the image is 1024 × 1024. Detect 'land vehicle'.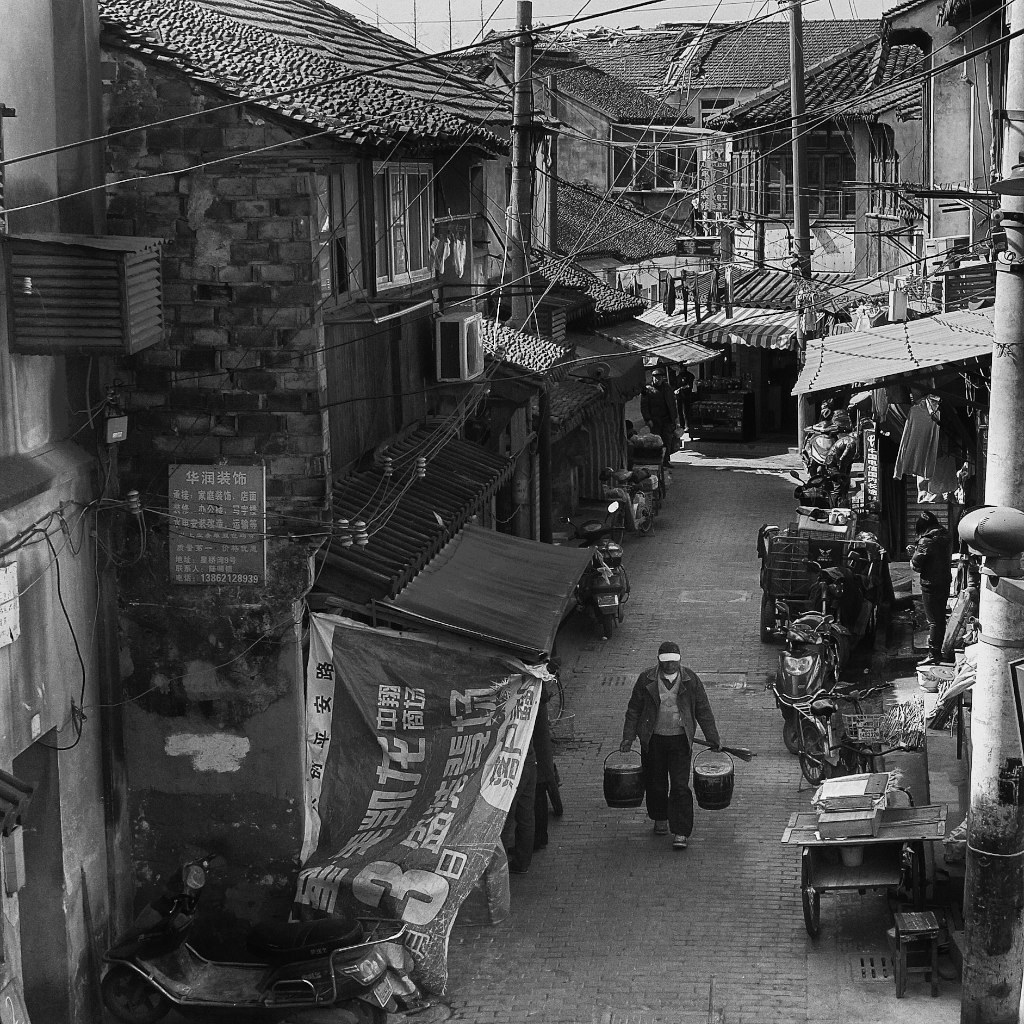
Detection: x1=556, y1=498, x2=631, y2=636.
